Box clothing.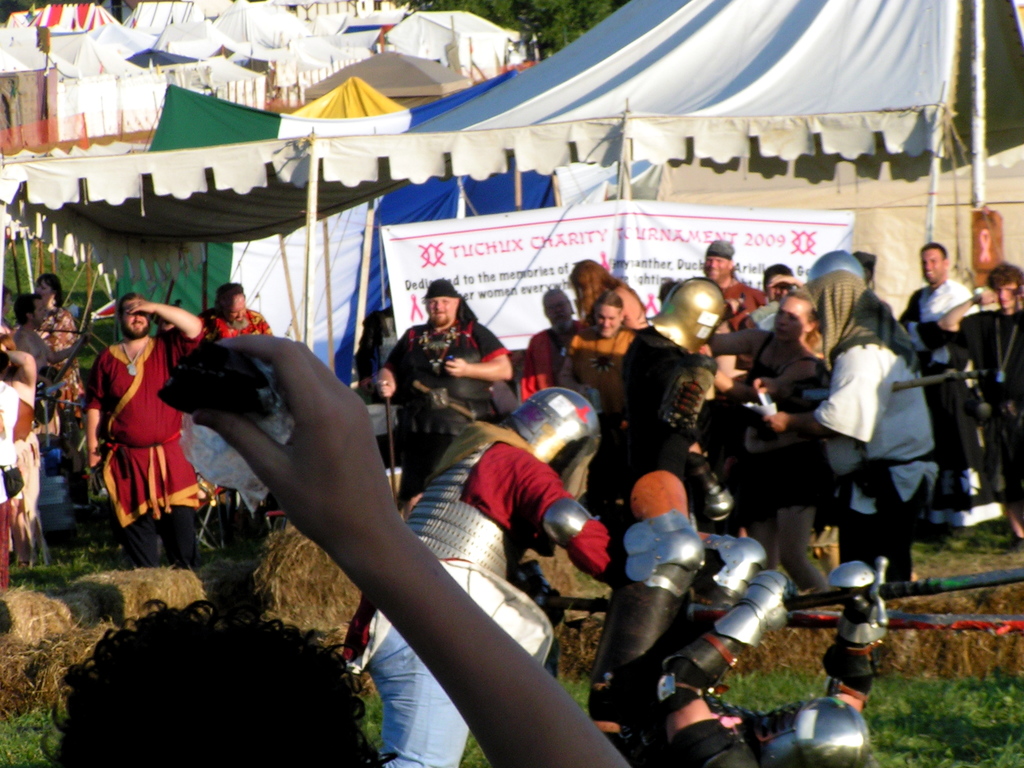
(84,314,187,547).
